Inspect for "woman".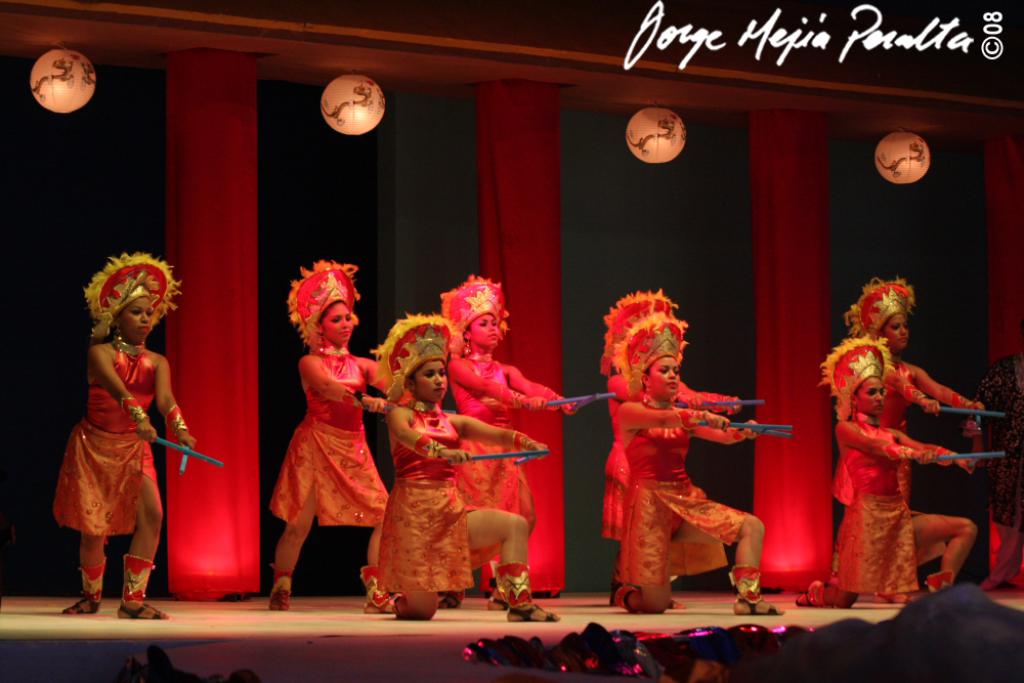
Inspection: crop(258, 265, 395, 612).
